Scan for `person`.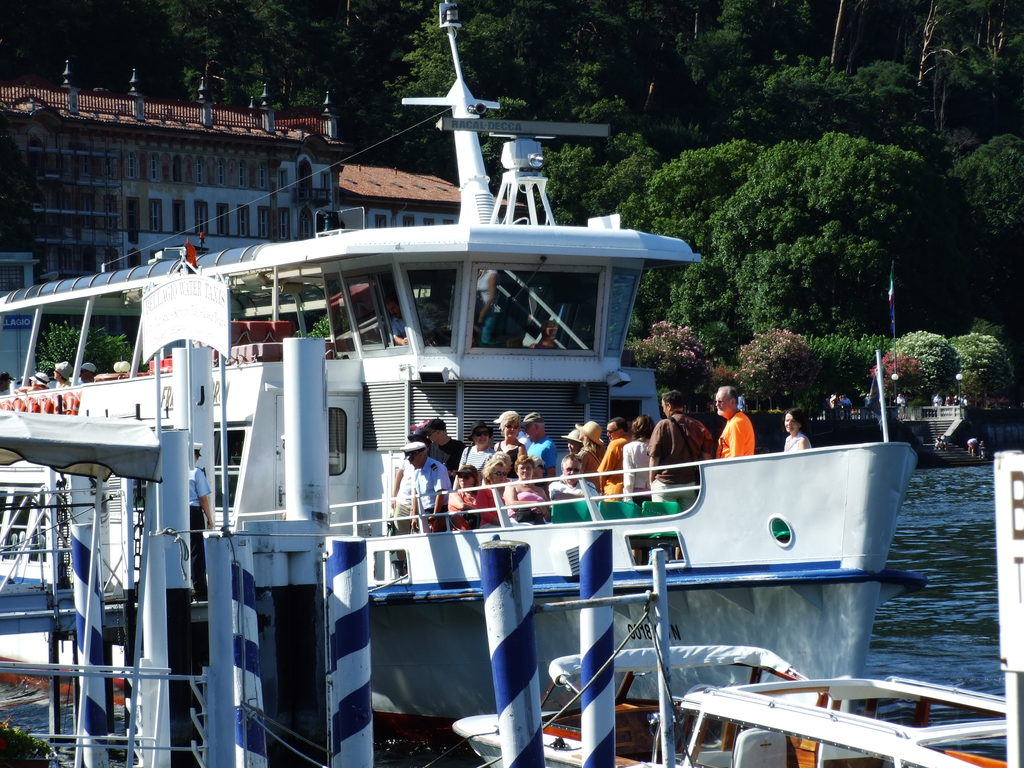
Scan result: Rect(574, 421, 606, 487).
